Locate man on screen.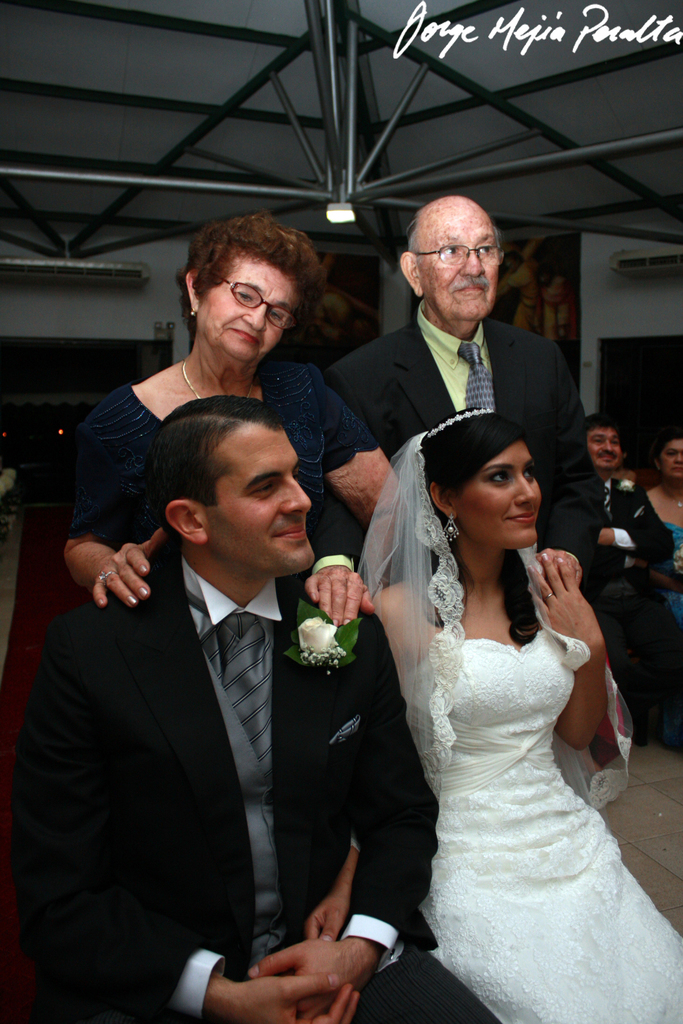
On screen at [left=533, top=419, right=682, bottom=744].
